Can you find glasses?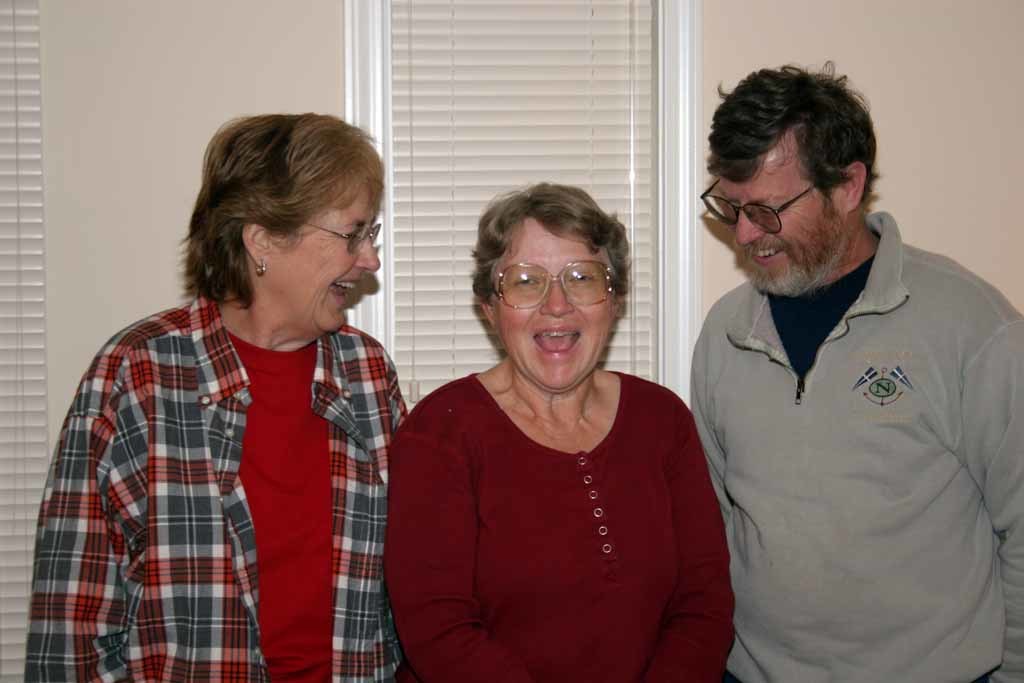
Yes, bounding box: 696/174/820/236.
